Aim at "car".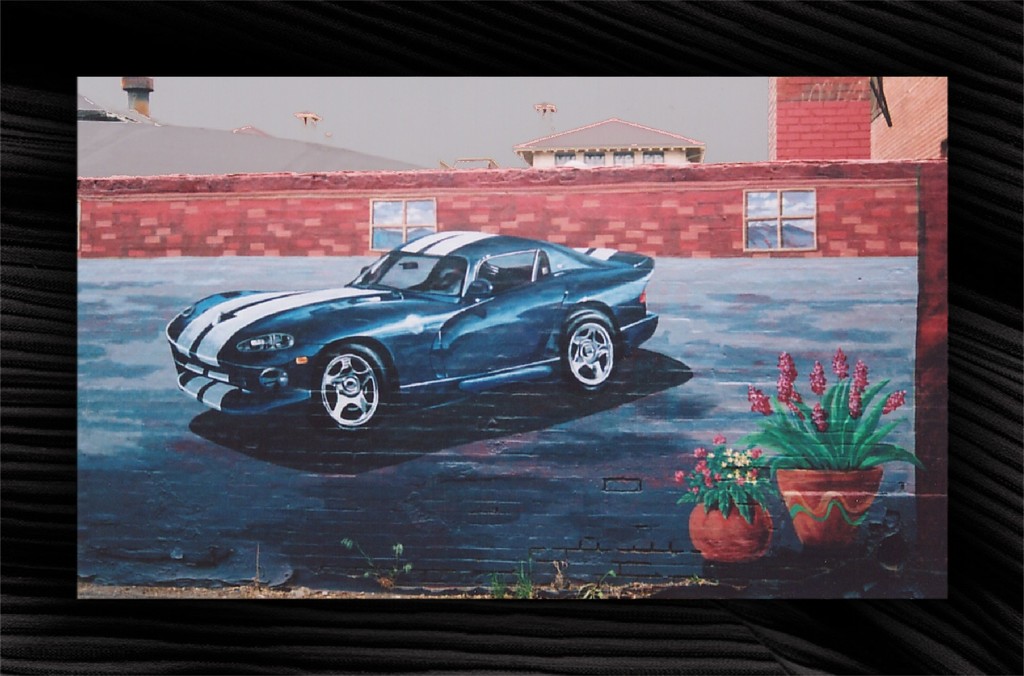
Aimed at crop(170, 225, 664, 432).
